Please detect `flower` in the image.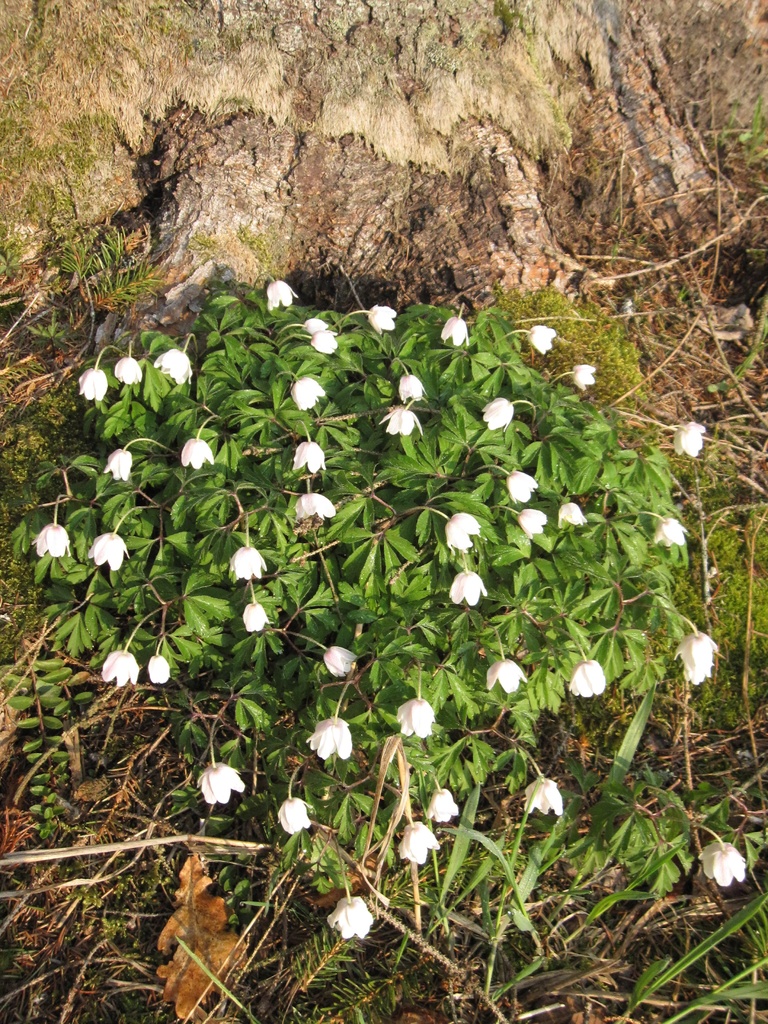
(281,796,310,834).
